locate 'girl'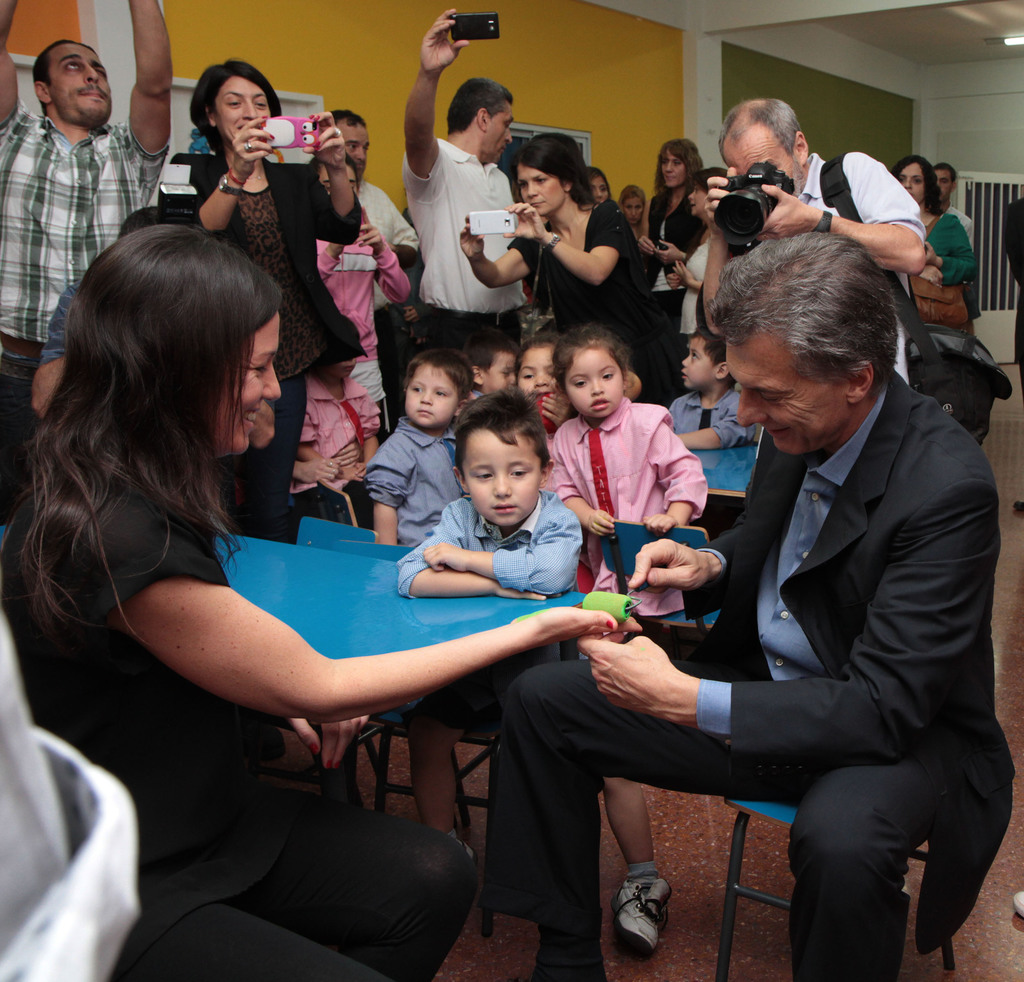
{"left": 289, "top": 319, "right": 378, "bottom": 533}
